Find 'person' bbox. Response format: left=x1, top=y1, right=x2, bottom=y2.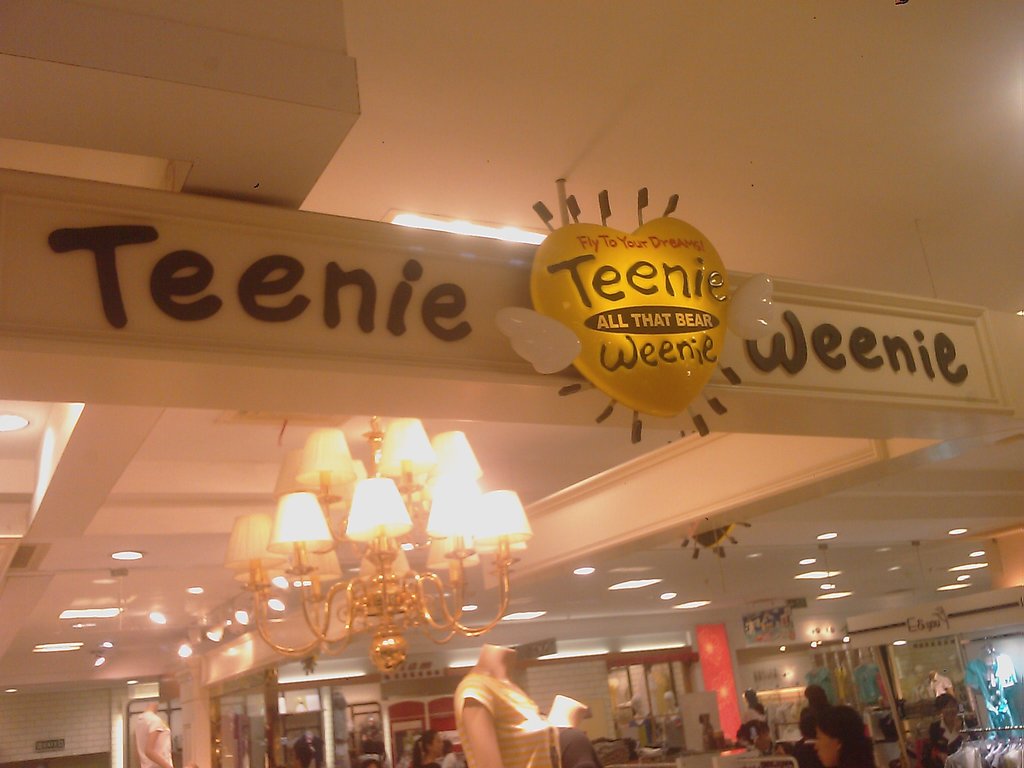
left=754, top=719, right=783, bottom=757.
